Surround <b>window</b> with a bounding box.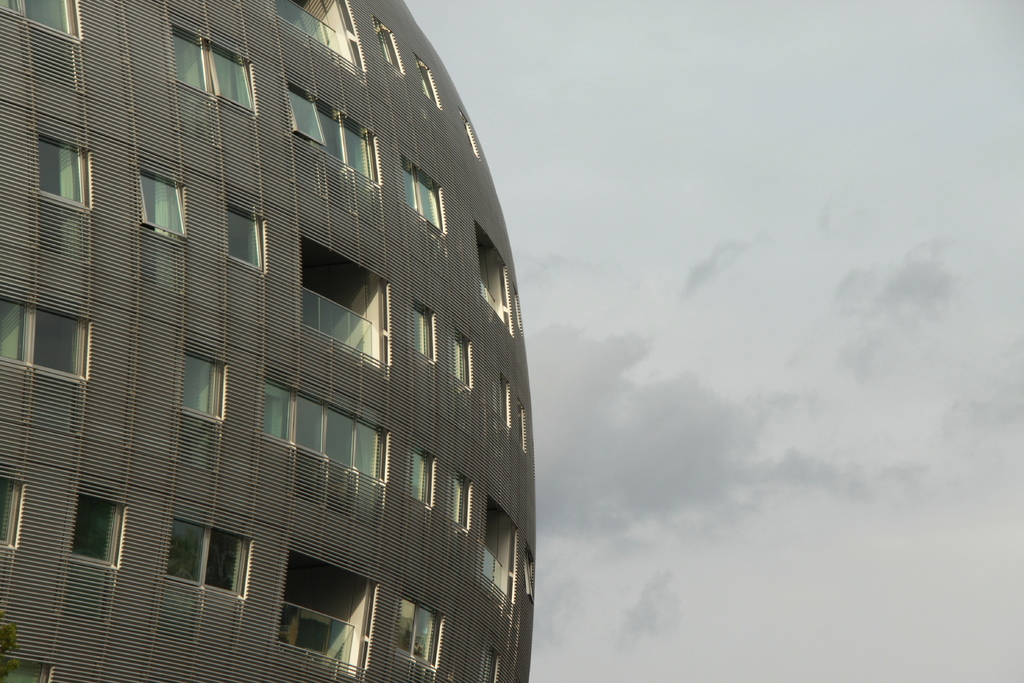
[left=452, top=331, right=472, bottom=390].
